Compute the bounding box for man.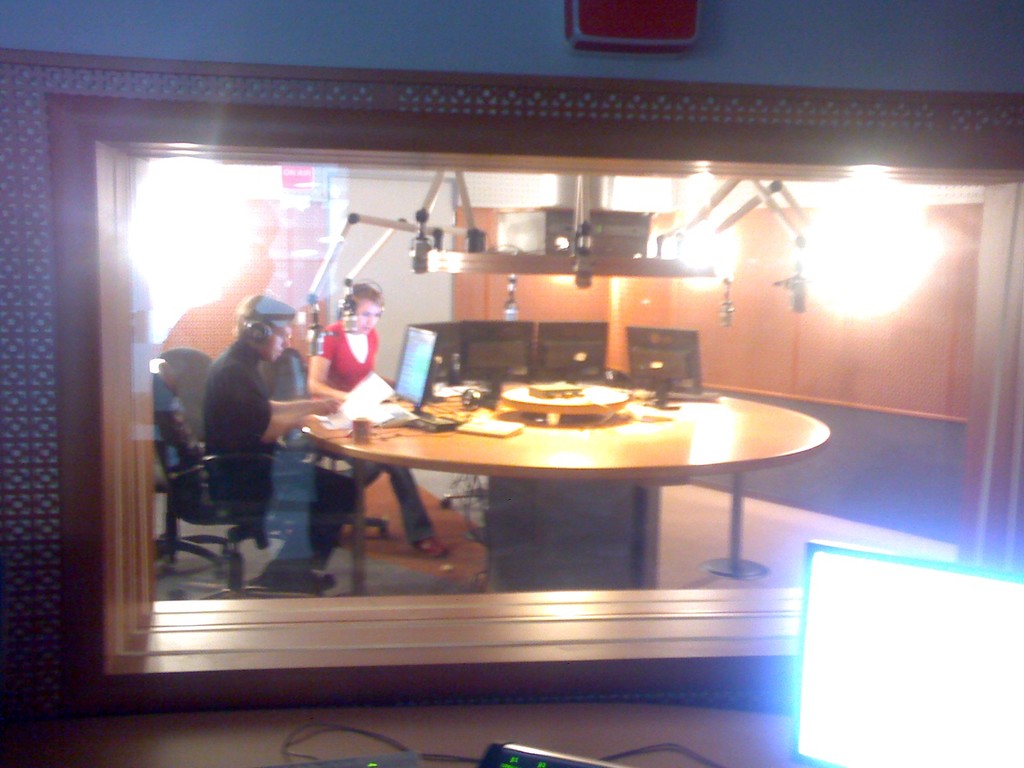
x1=155, y1=243, x2=332, y2=586.
